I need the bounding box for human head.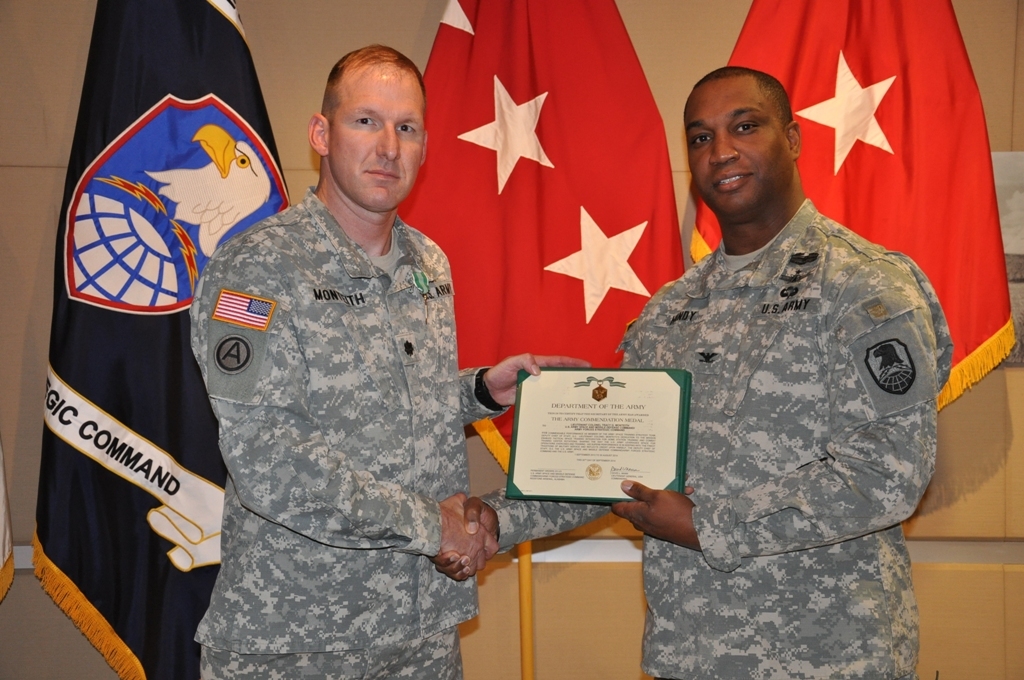
Here it is: locate(306, 43, 430, 213).
